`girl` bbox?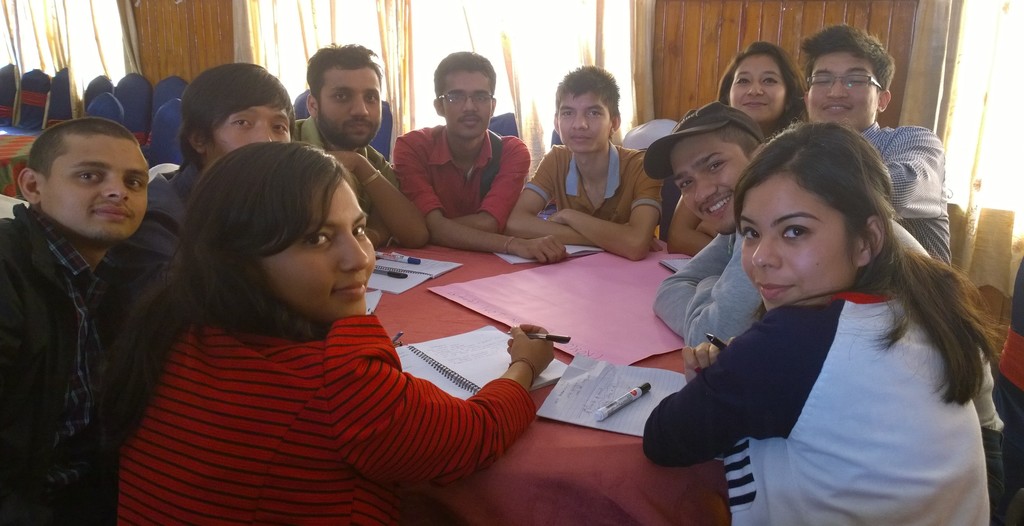
x1=114, y1=138, x2=547, y2=525
